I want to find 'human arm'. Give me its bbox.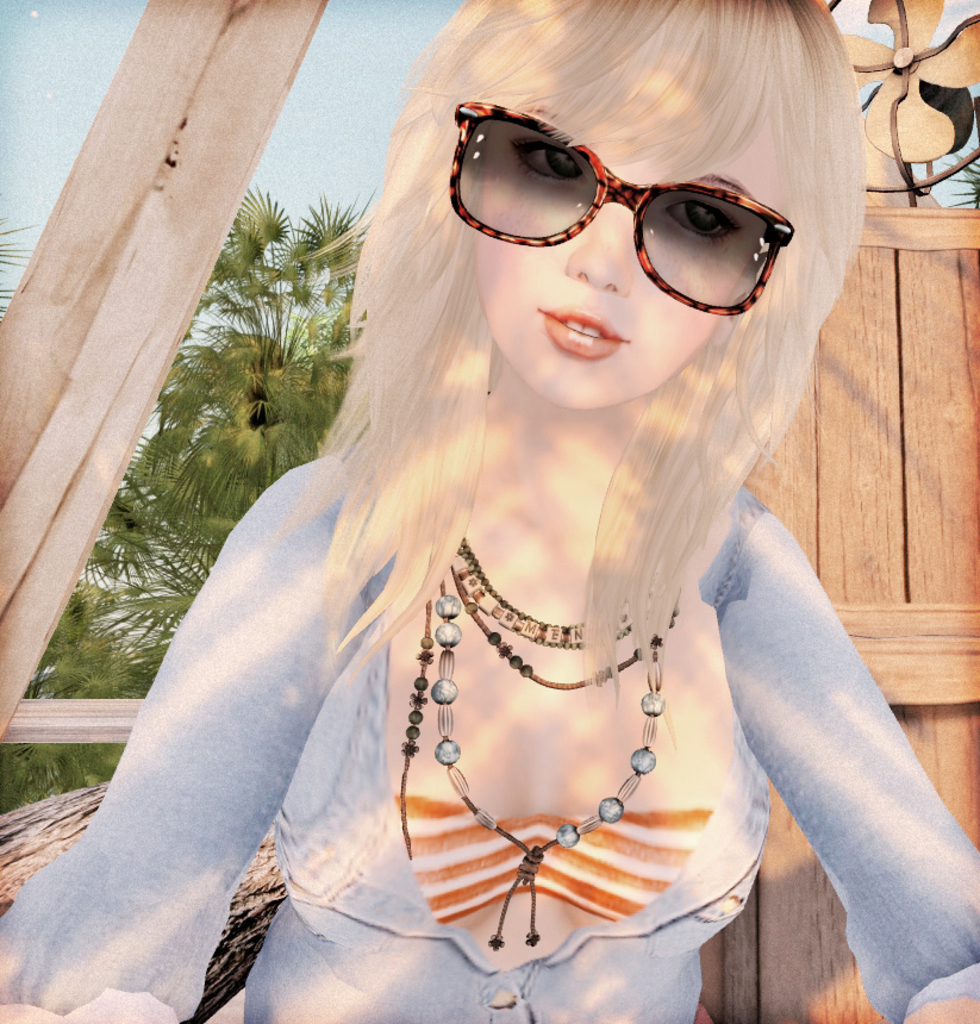
(687, 425, 975, 995).
